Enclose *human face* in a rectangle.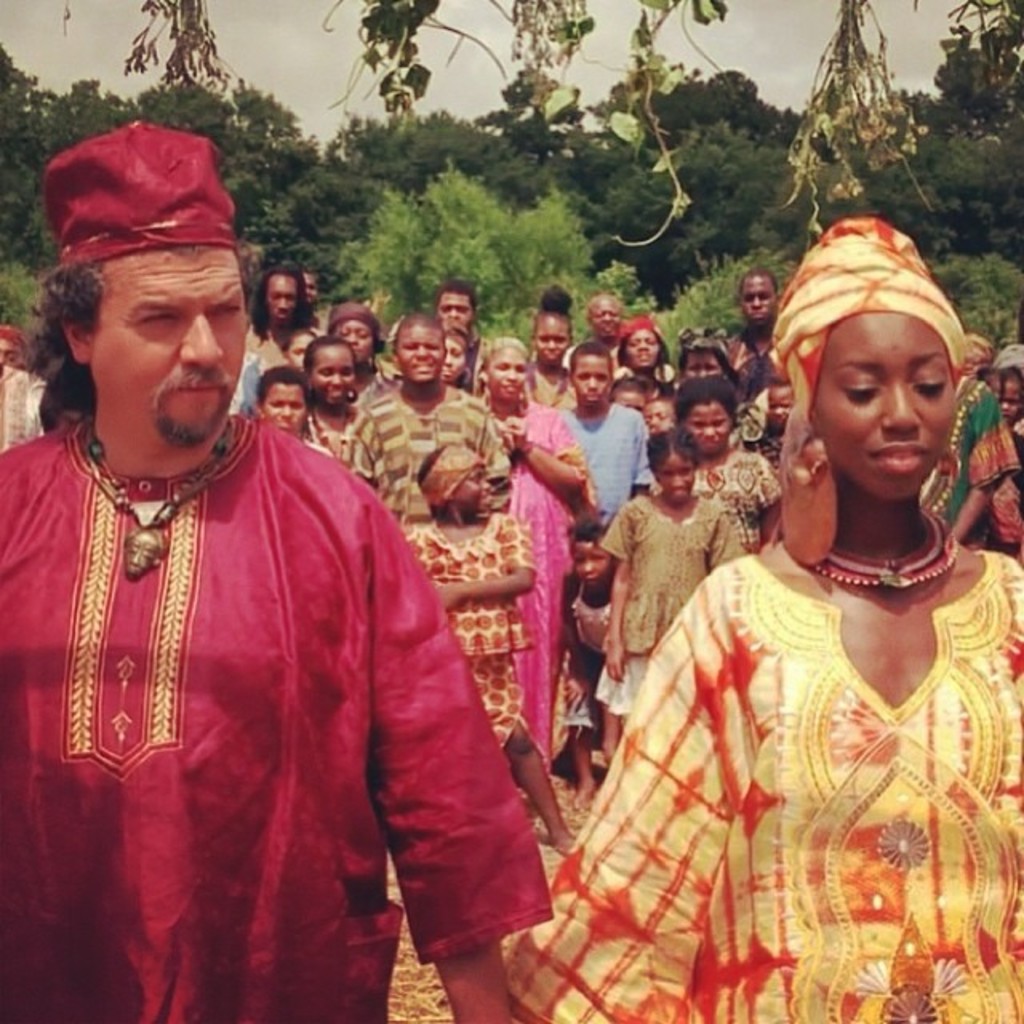
<region>490, 350, 528, 400</region>.
